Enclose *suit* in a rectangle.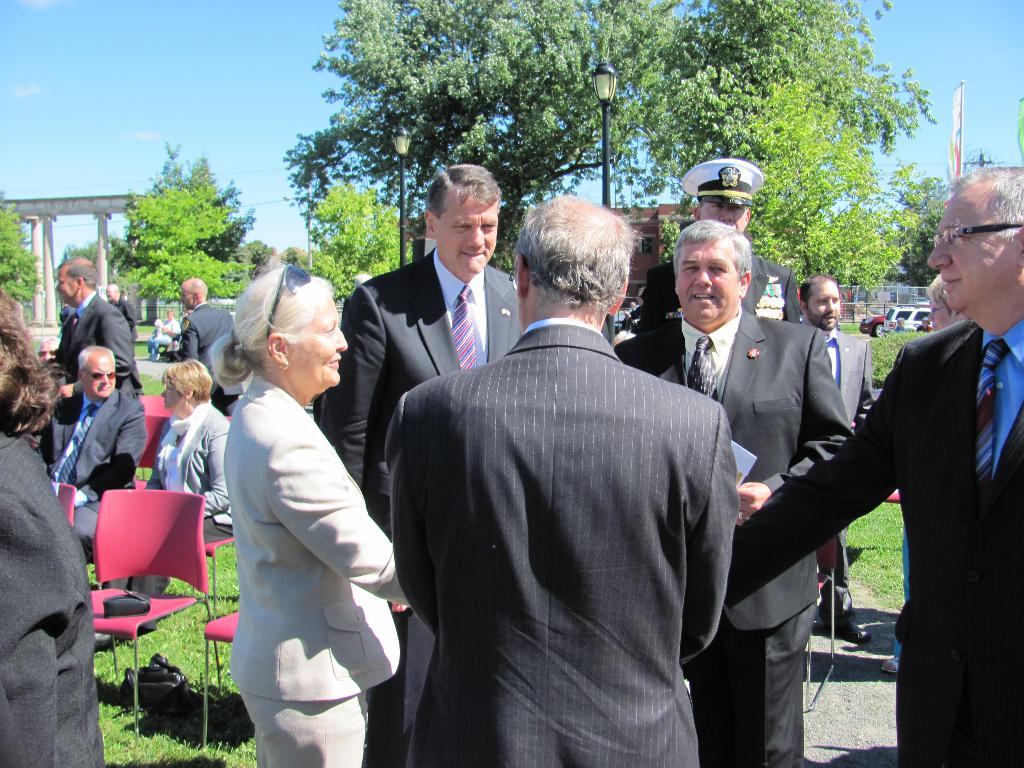
box(227, 377, 408, 767).
